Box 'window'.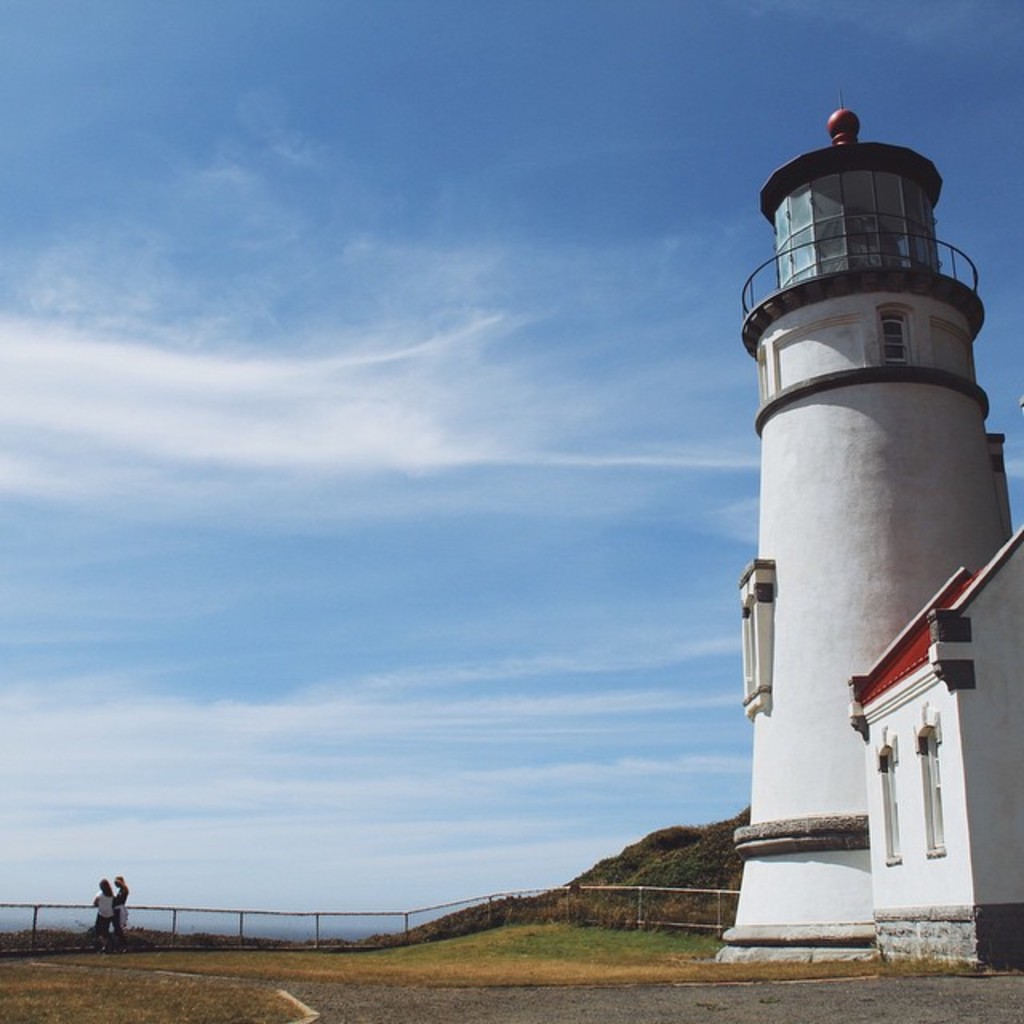
<bbox>882, 309, 909, 368</bbox>.
